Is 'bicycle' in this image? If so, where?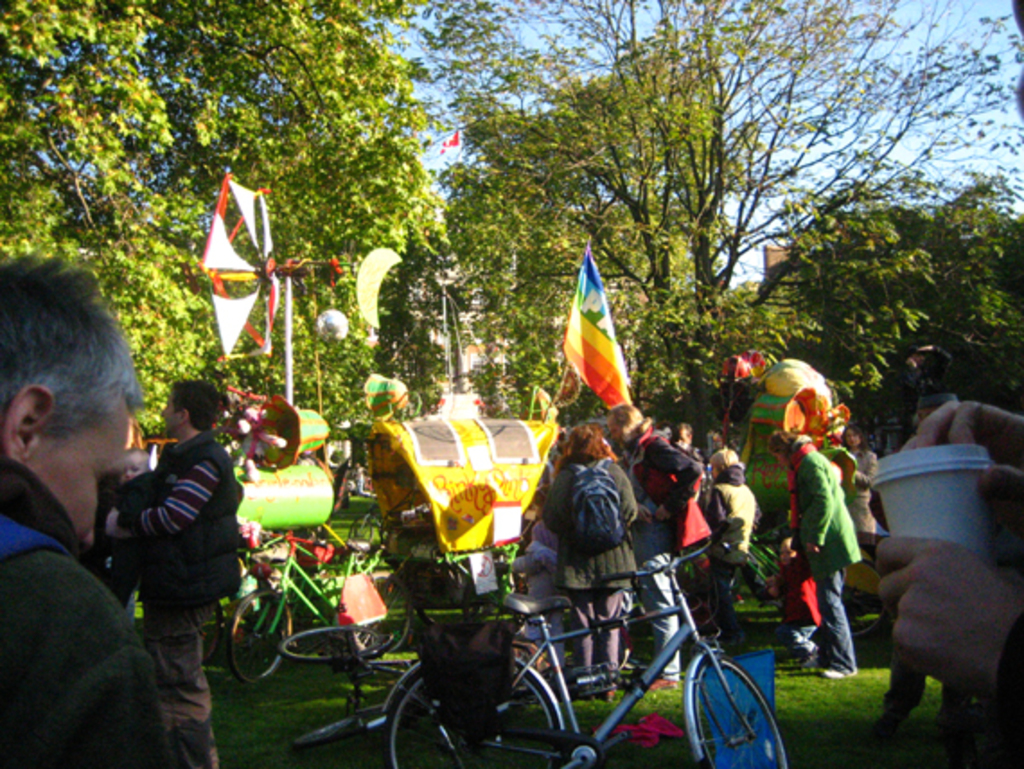
Yes, at box=[257, 553, 467, 690].
